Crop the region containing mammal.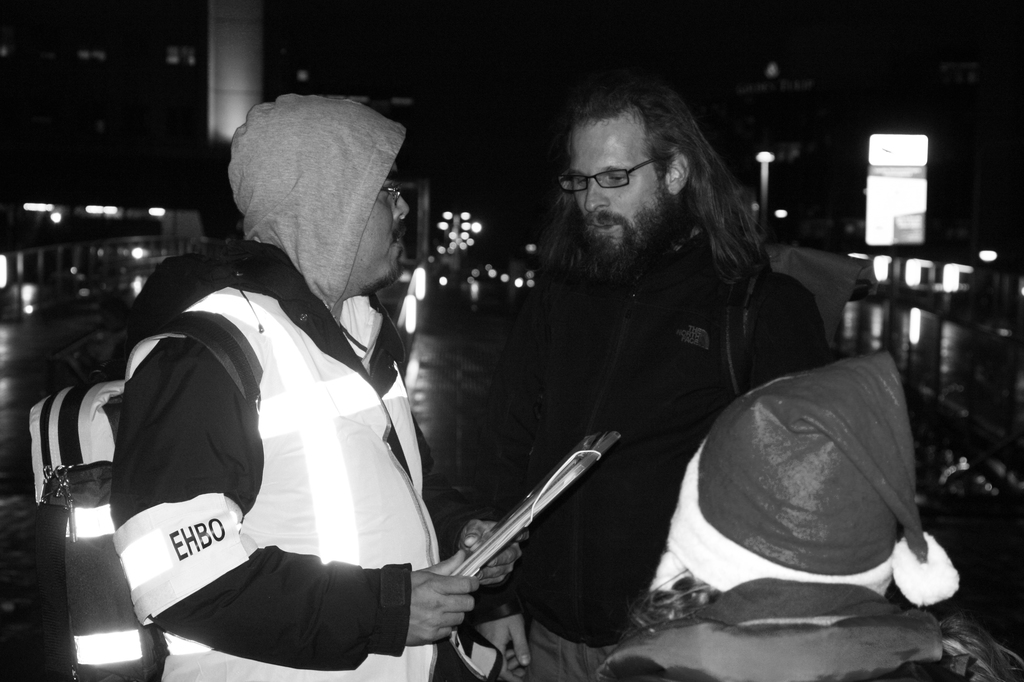
Crop region: 471:70:833:681.
